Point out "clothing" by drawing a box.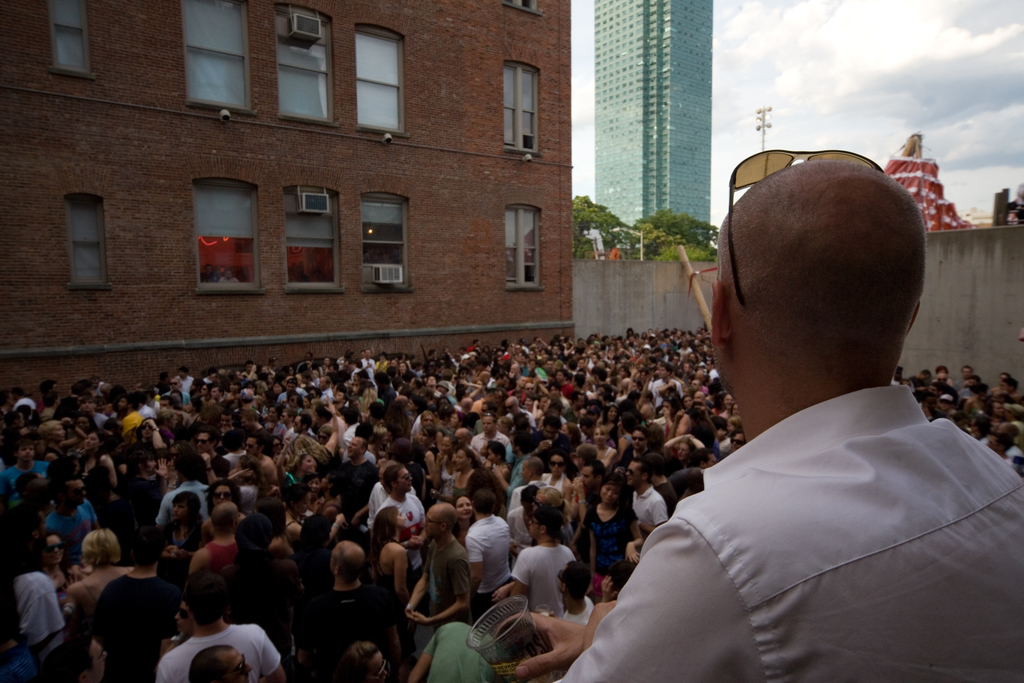
288/584/390/674.
